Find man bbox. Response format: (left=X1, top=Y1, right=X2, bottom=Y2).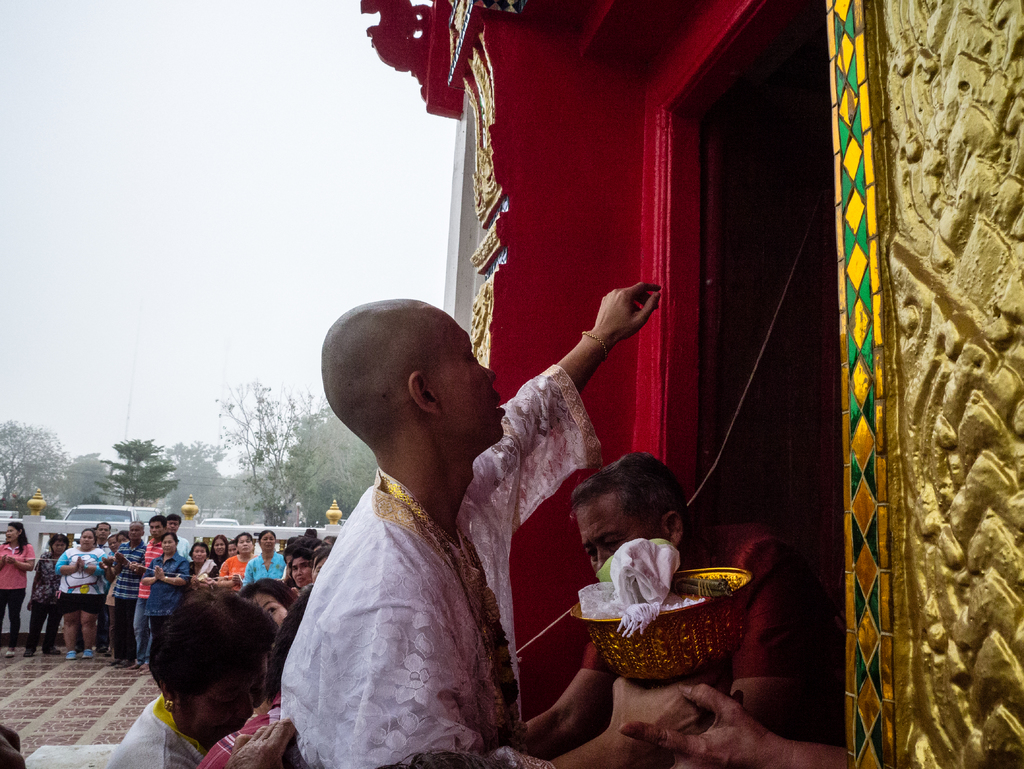
(left=131, top=514, right=168, bottom=674).
